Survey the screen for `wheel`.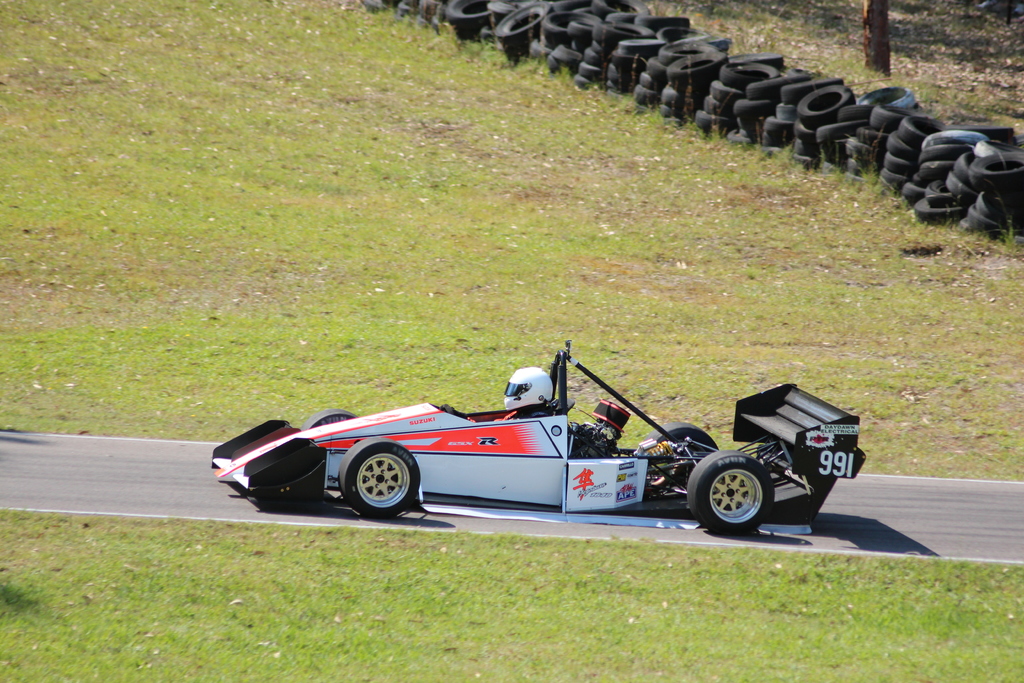
Survey found: 776,103,798,124.
